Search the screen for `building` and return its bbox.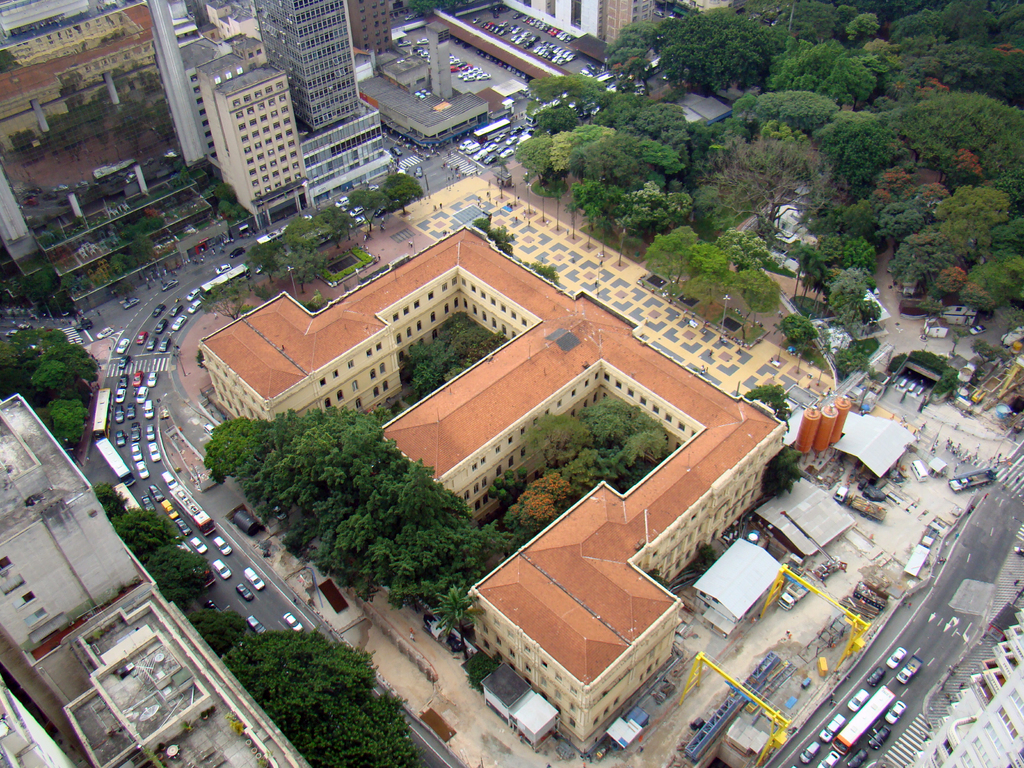
Found: crop(0, 390, 159, 765).
